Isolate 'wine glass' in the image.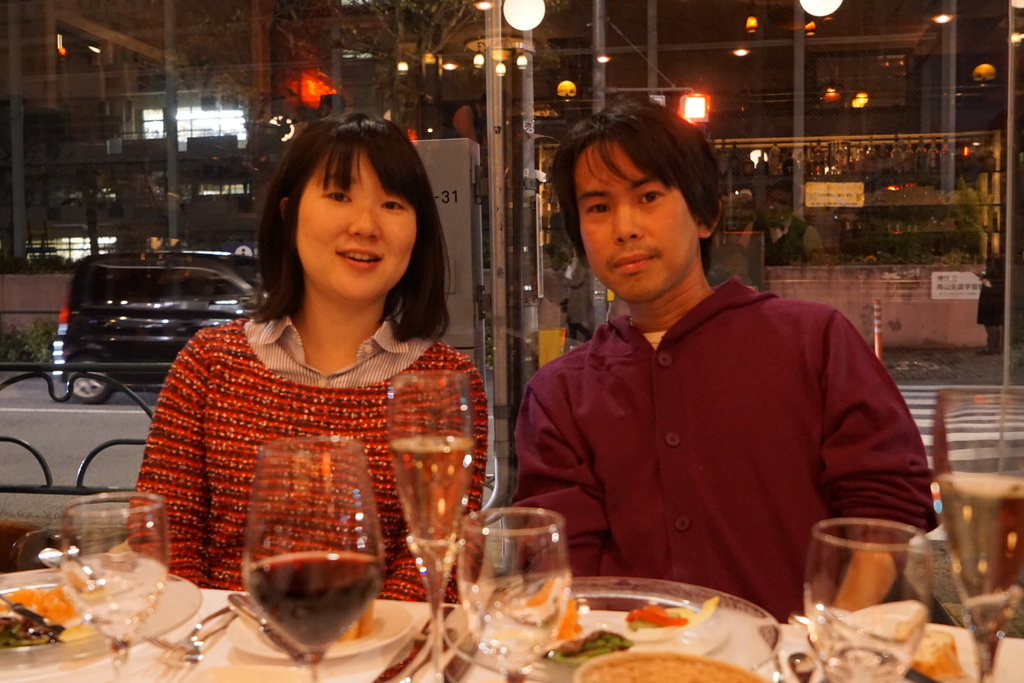
Isolated region: box(245, 440, 379, 682).
